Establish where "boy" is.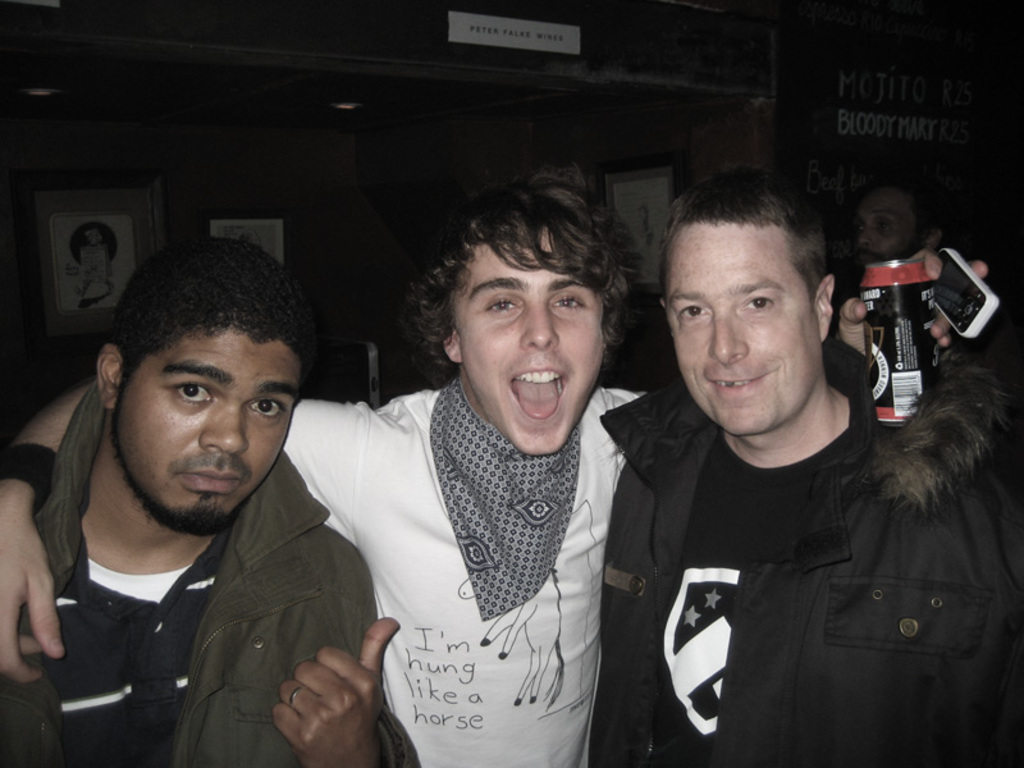
Established at Rect(0, 155, 645, 767).
